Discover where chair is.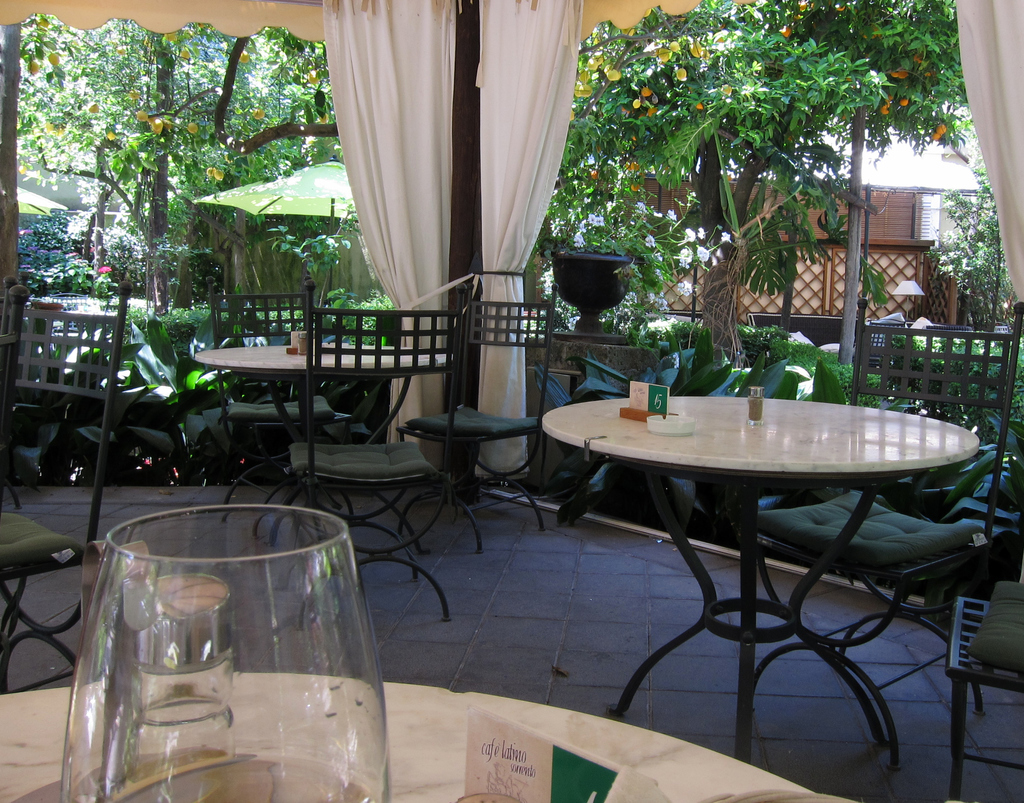
Discovered at Rect(947, 576, 1023, 802).
